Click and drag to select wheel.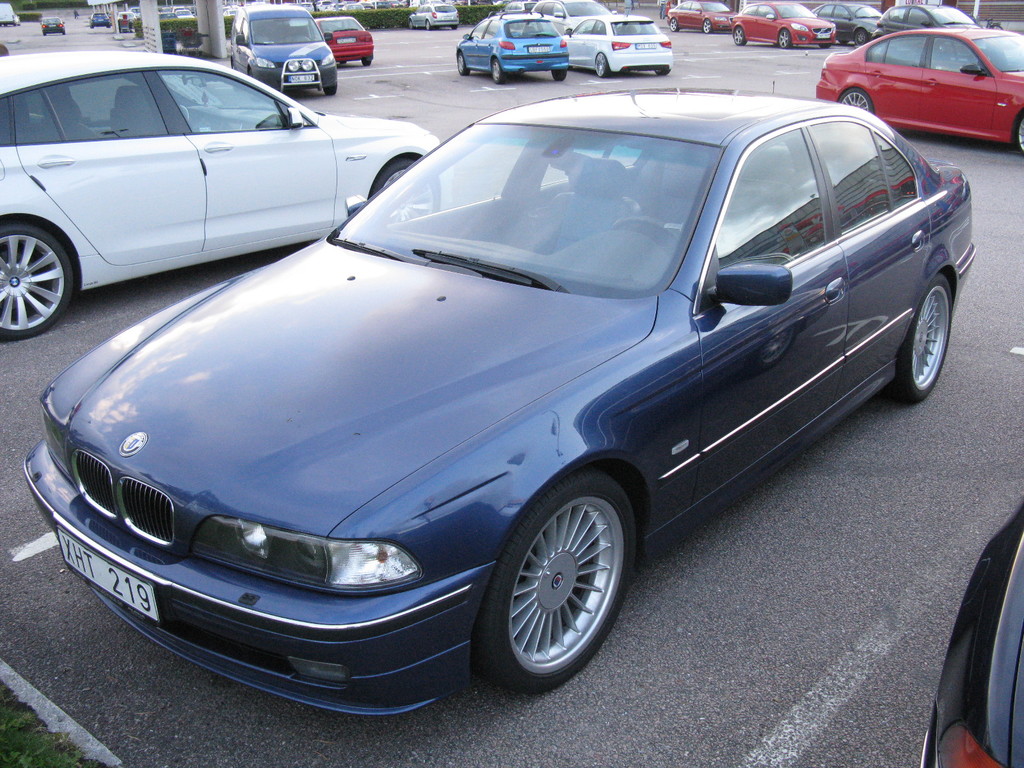
Selection: left=6, top=24, right=7, bottom=27.
